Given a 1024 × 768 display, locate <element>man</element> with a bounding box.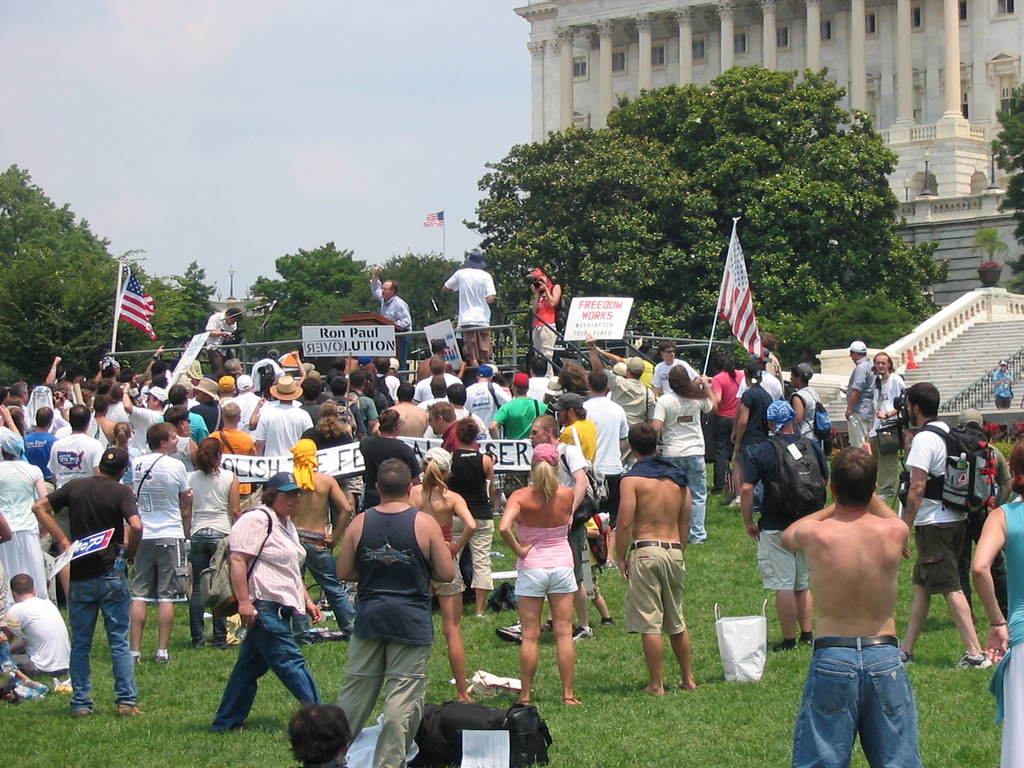
Located: rect(774, 445, 937, 767).
